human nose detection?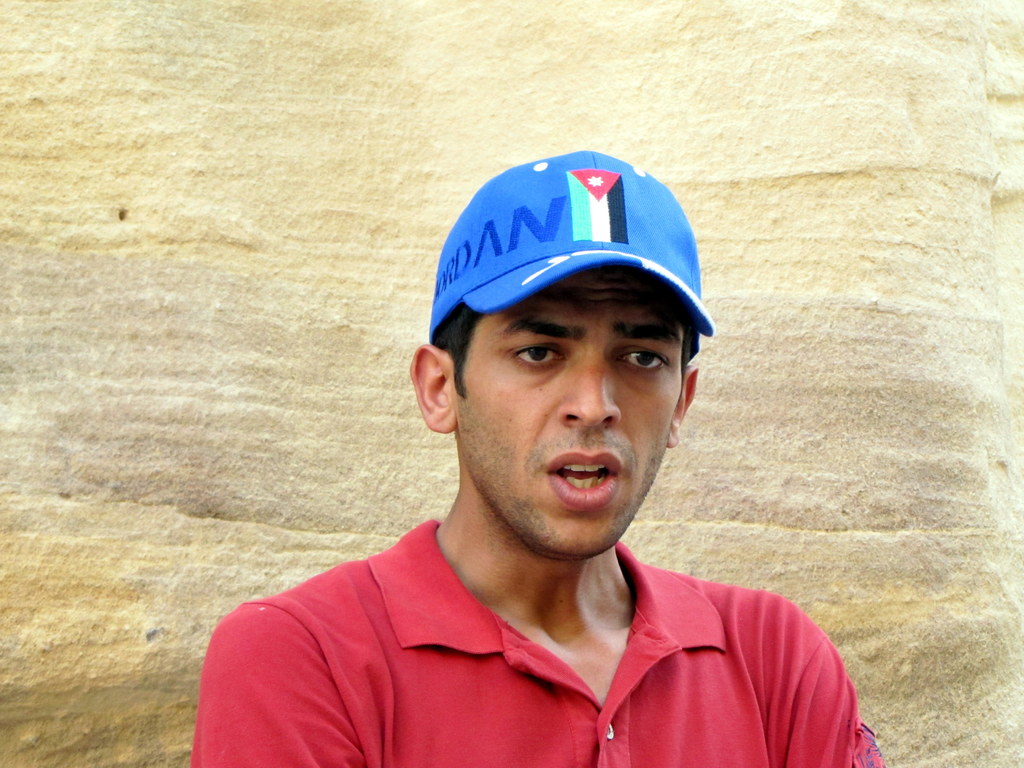
<region>564, 334, 621, 422</region>
